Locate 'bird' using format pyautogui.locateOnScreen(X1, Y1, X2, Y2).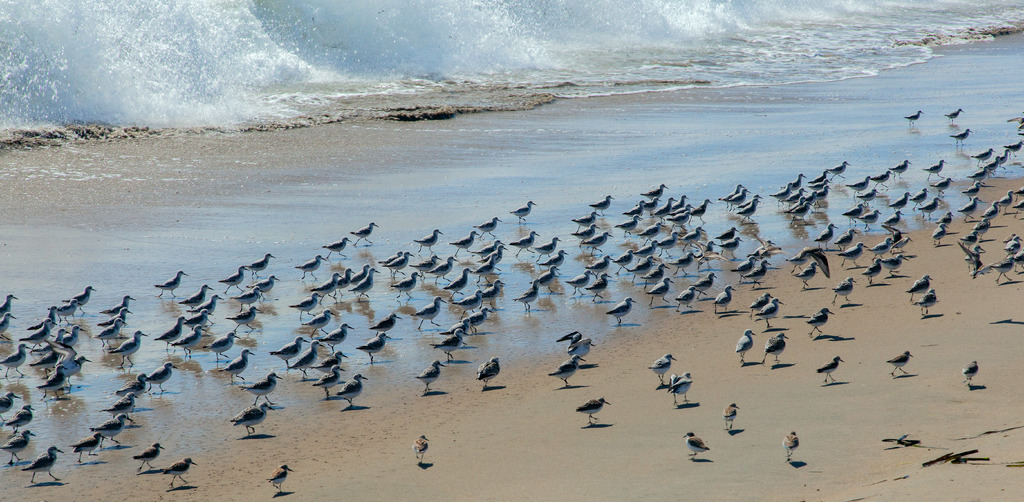
pyautogui.locateOnScreen(856, 184, 876, 203).
